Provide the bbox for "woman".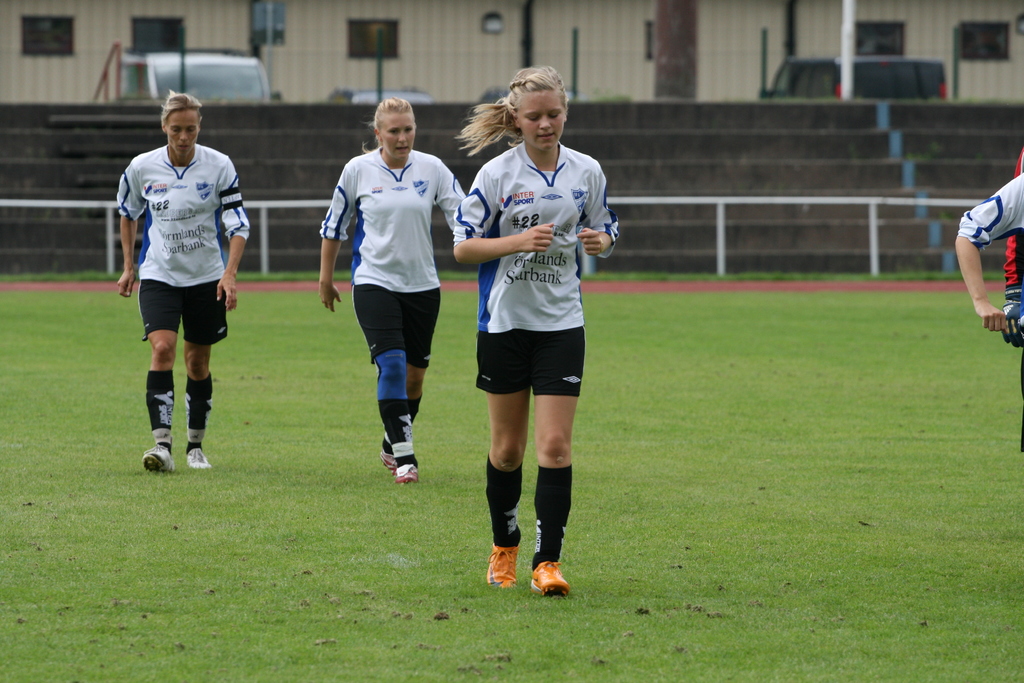
953 173 1023 453.
